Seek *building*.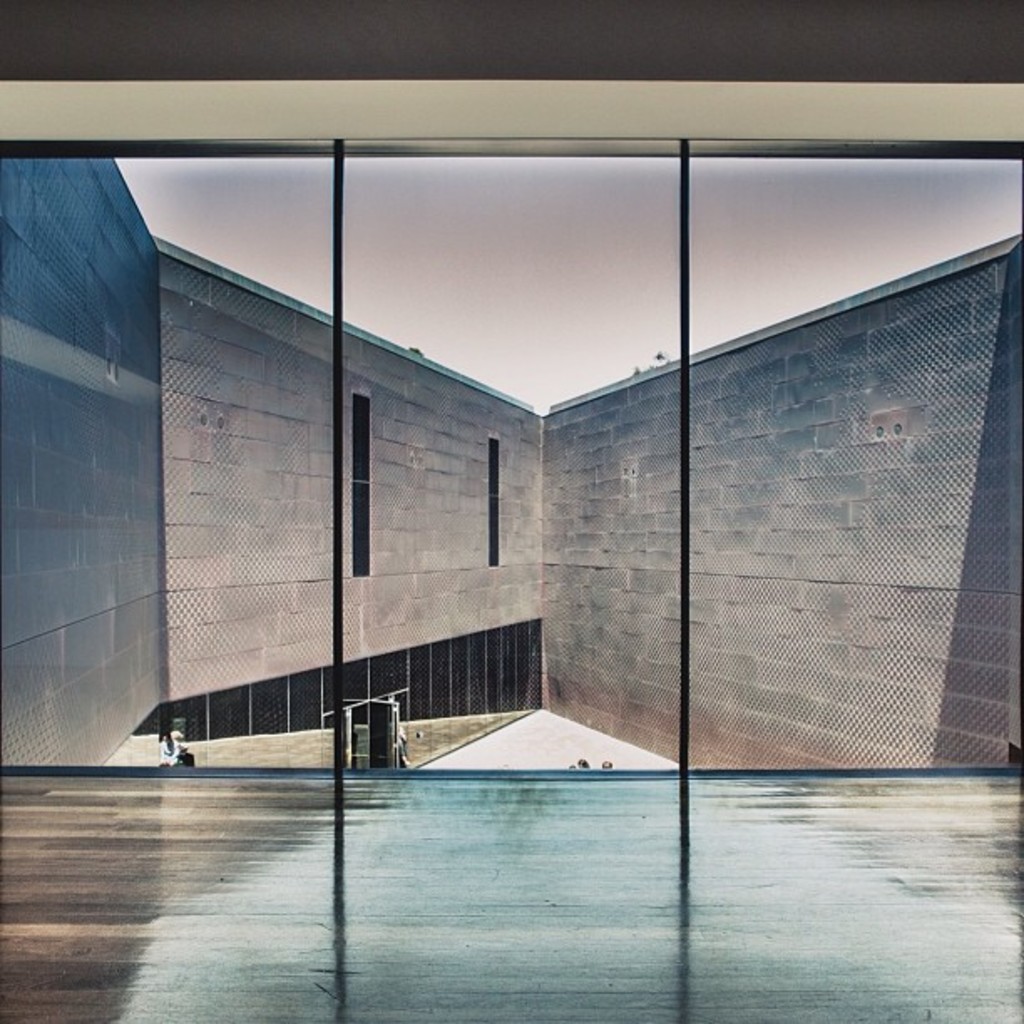
0,152,1022,765.
